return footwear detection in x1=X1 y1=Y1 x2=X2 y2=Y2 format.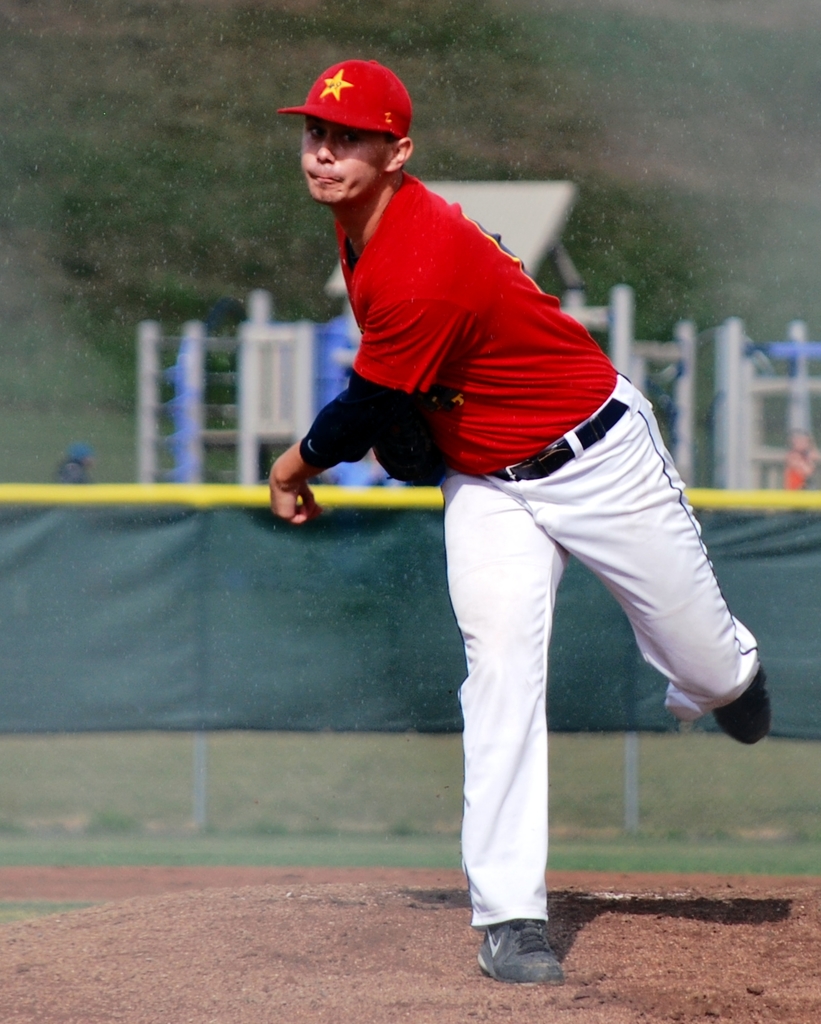
x1=706 y1=659 x2=779 y2=746.
